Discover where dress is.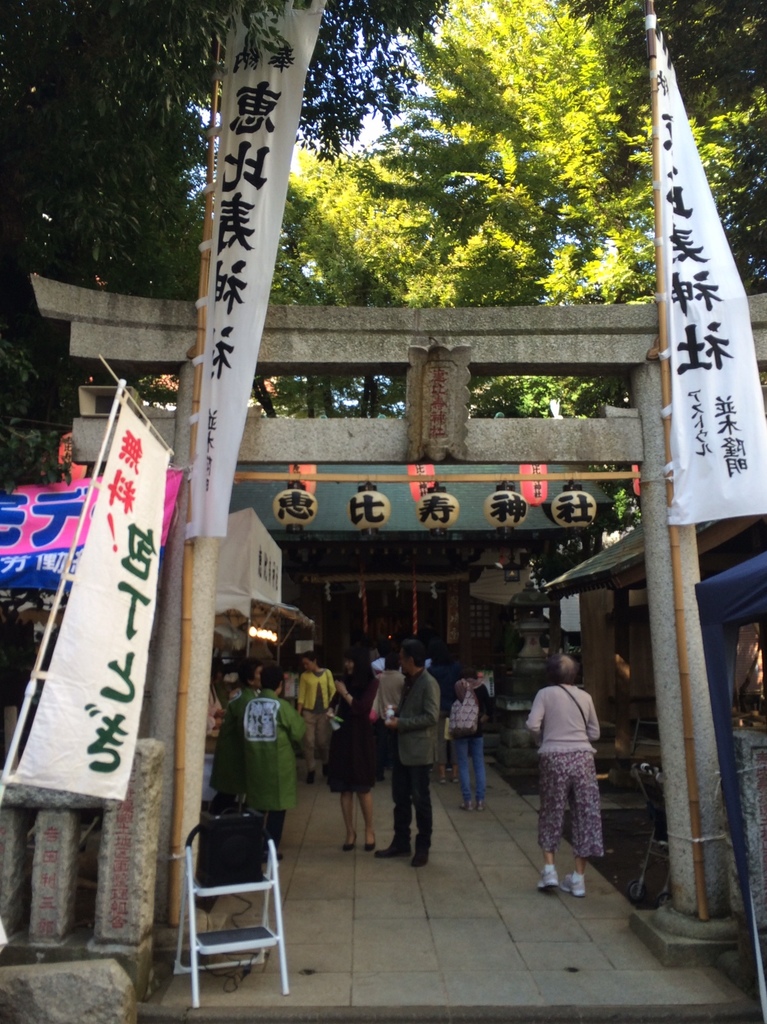
Discovered at bbox(323, 667, 386, 795).
